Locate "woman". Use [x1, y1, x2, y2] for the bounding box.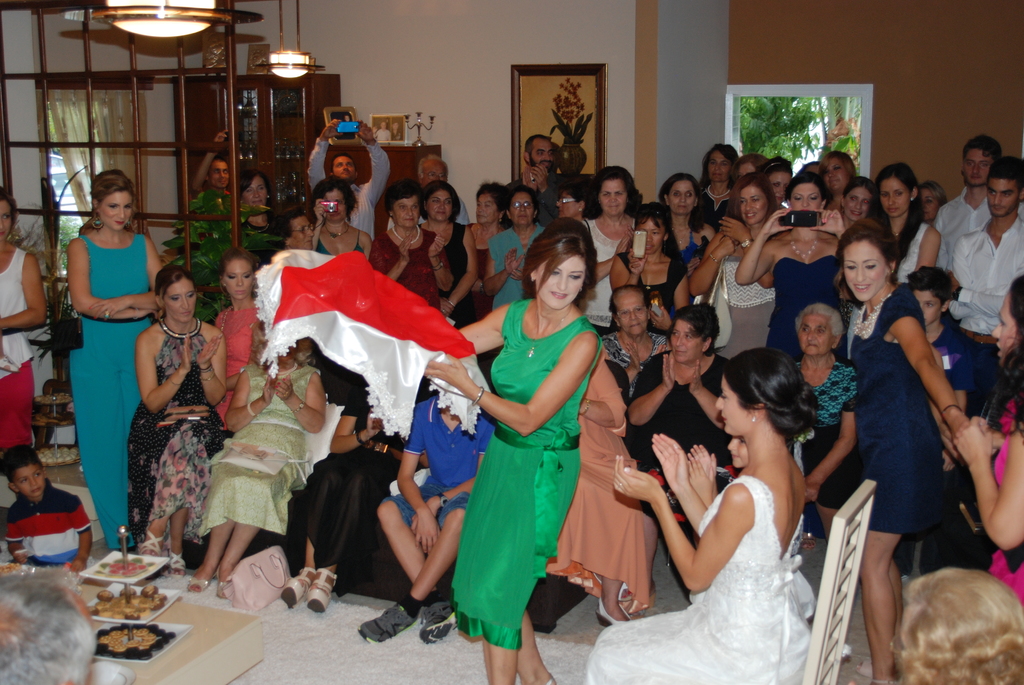
[655, 168, 723, 277].
